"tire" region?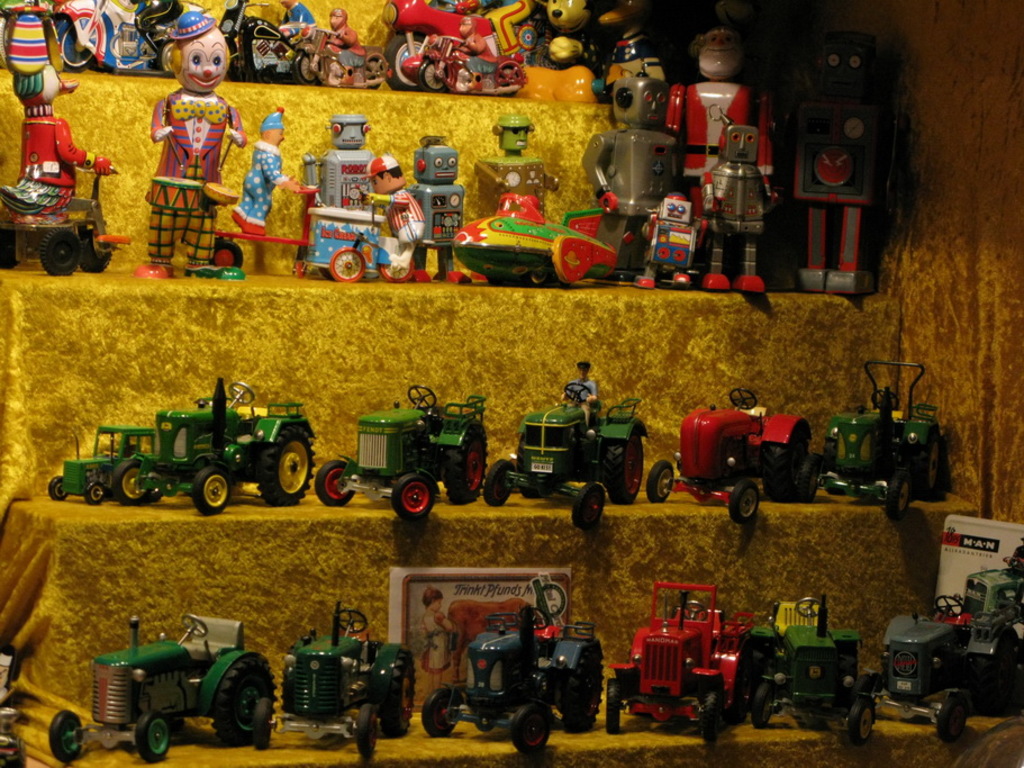
l=416, t=686, r=457, b=738
